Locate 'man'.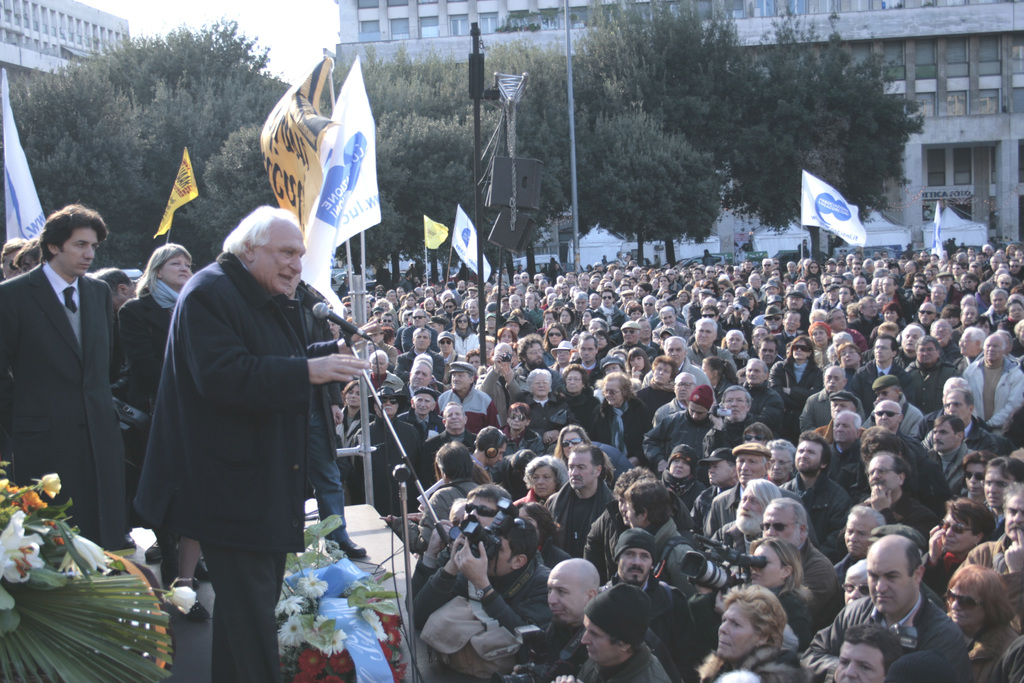
Bounding box: Rect(959, 486, 1023, 634).
